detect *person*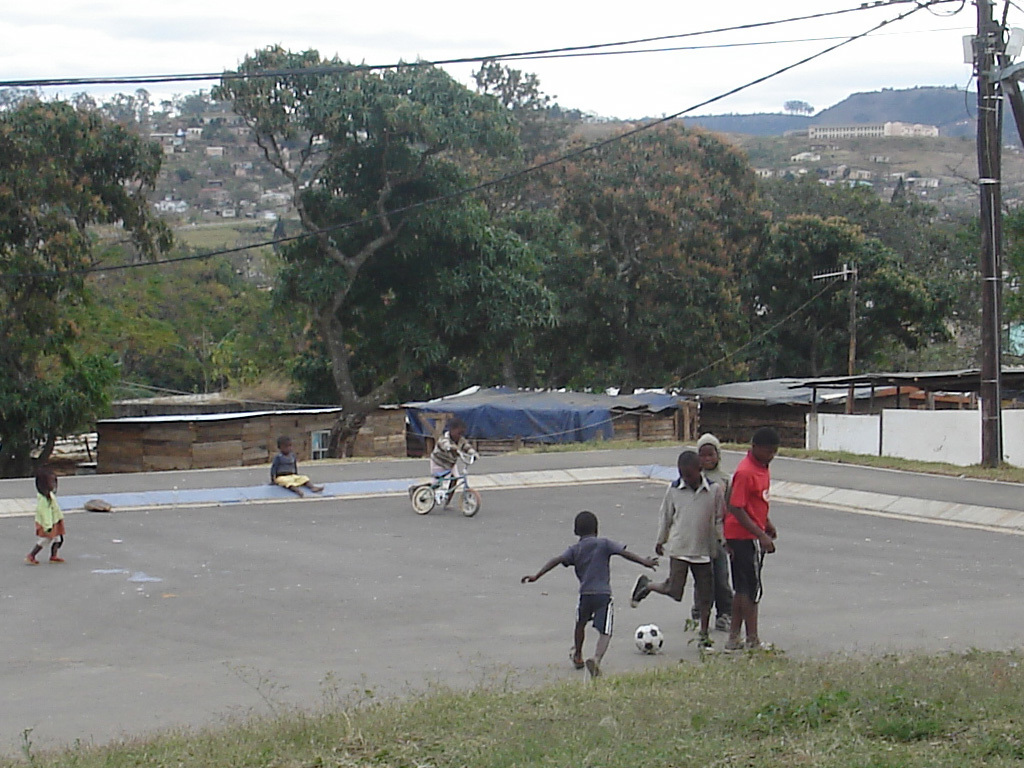
721/422/782/653
